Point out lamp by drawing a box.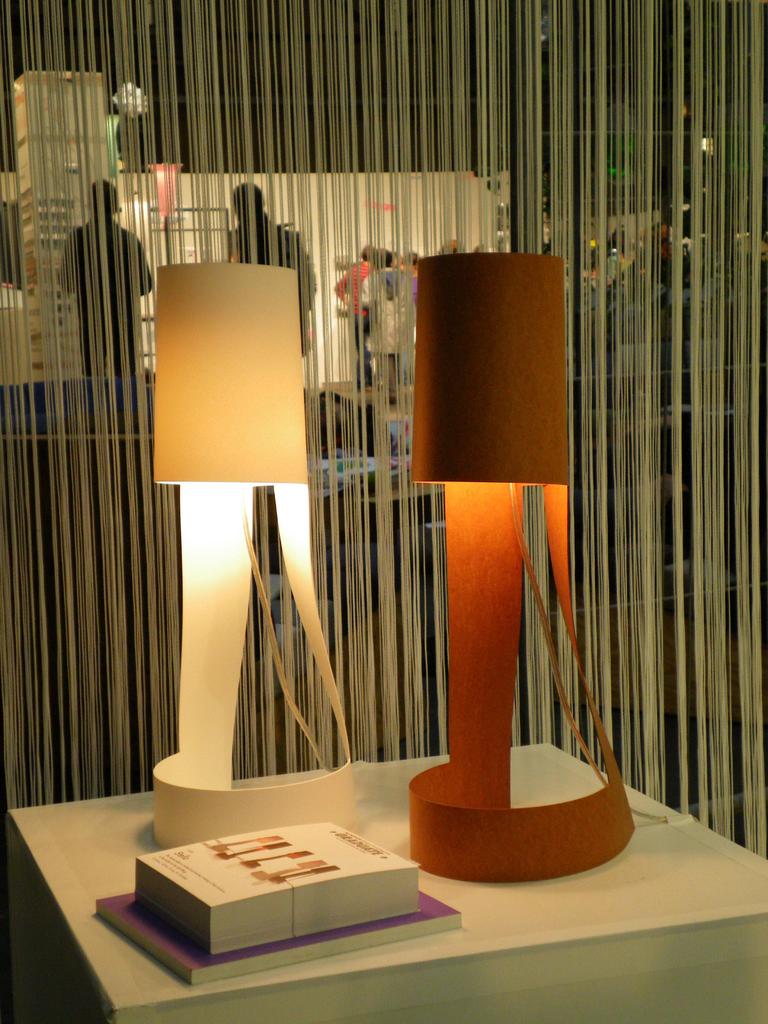
(696,125,714,157).
